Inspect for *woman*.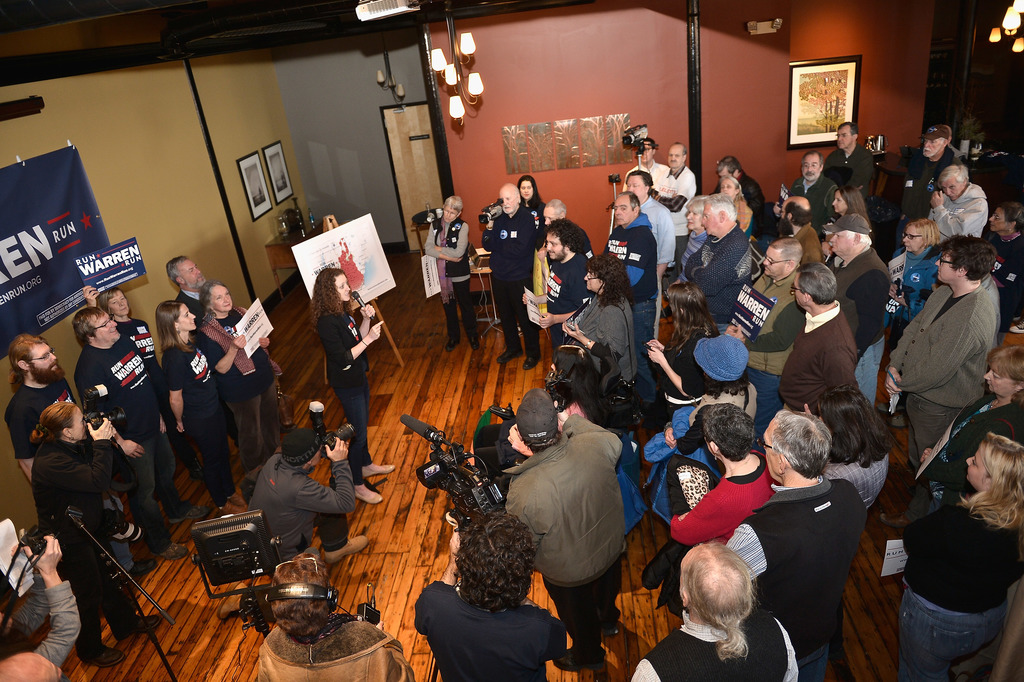
Inspection: [646,327,757,535].
